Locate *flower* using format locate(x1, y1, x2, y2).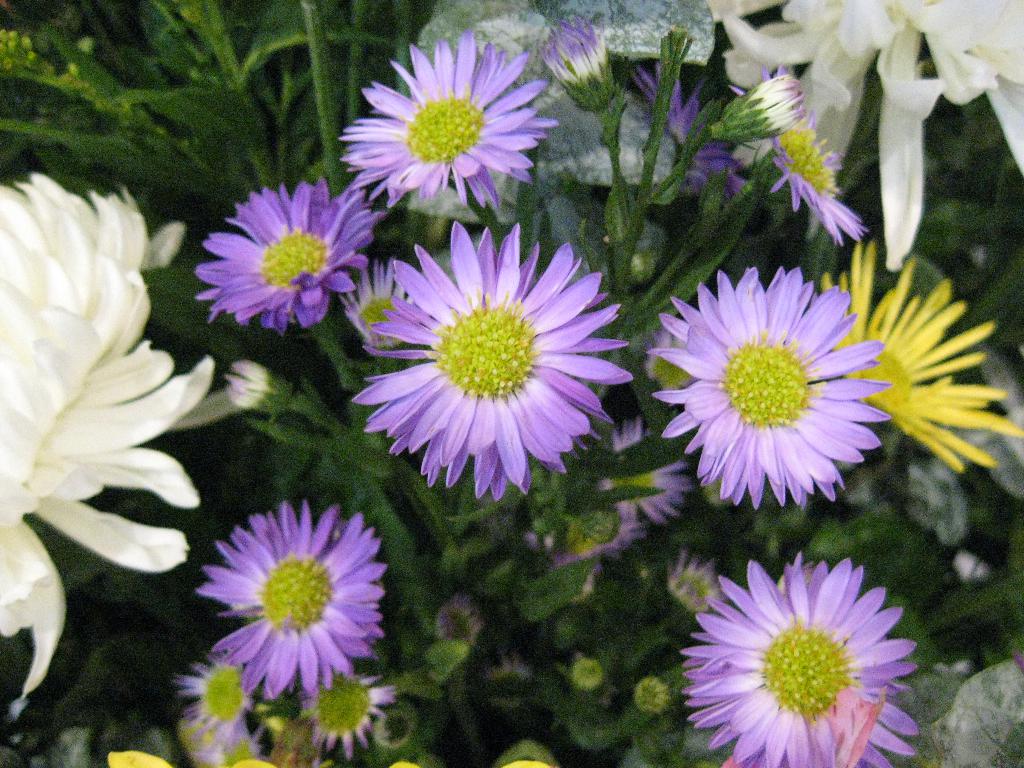
locate(0, 170, 223, 712).
